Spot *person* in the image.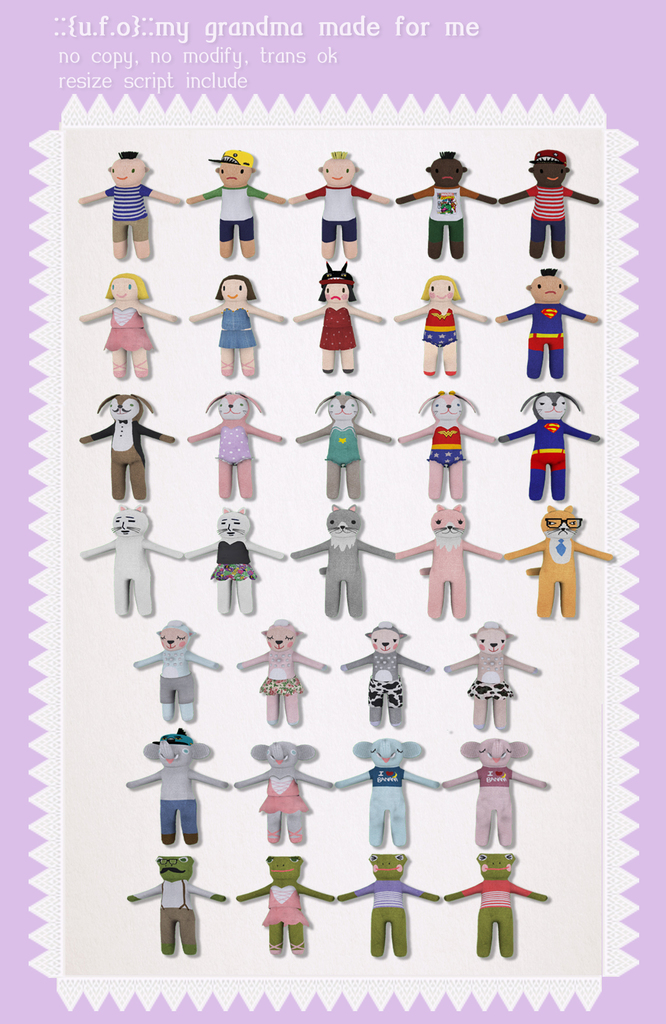
*person* found at 394, 274, 494, 381.
